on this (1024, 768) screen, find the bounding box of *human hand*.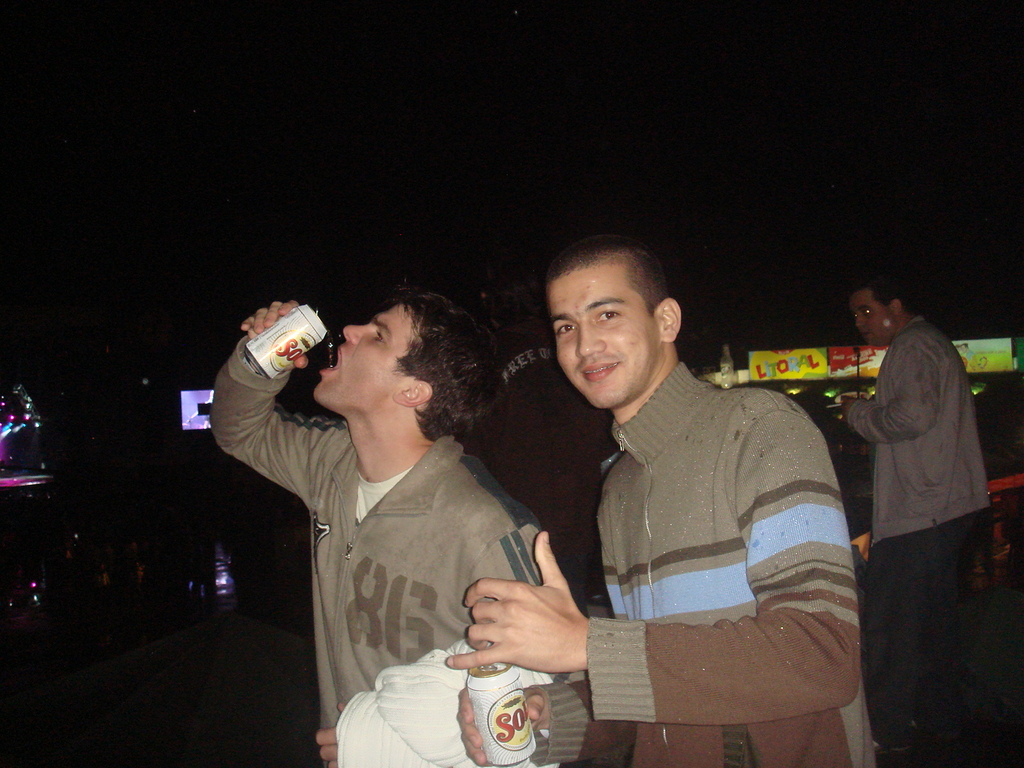
Bounding box: x1=839, y1=394, x2=866, y2=420.
